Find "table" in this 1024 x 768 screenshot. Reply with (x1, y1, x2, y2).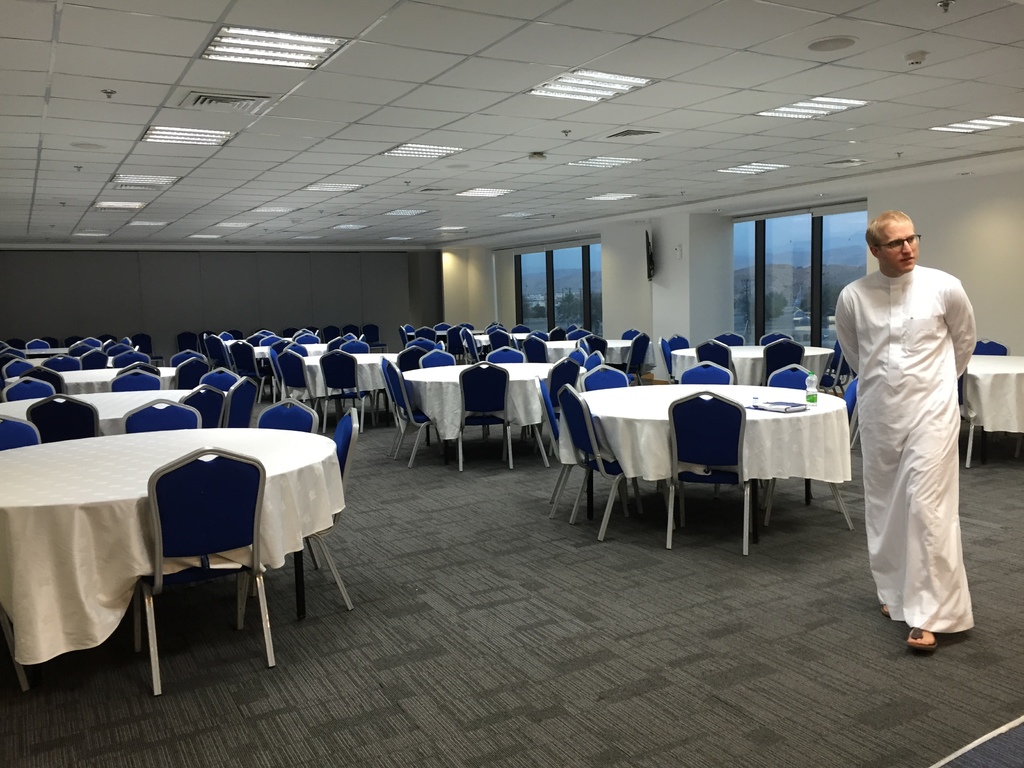
(267, 346, 399, 394).
